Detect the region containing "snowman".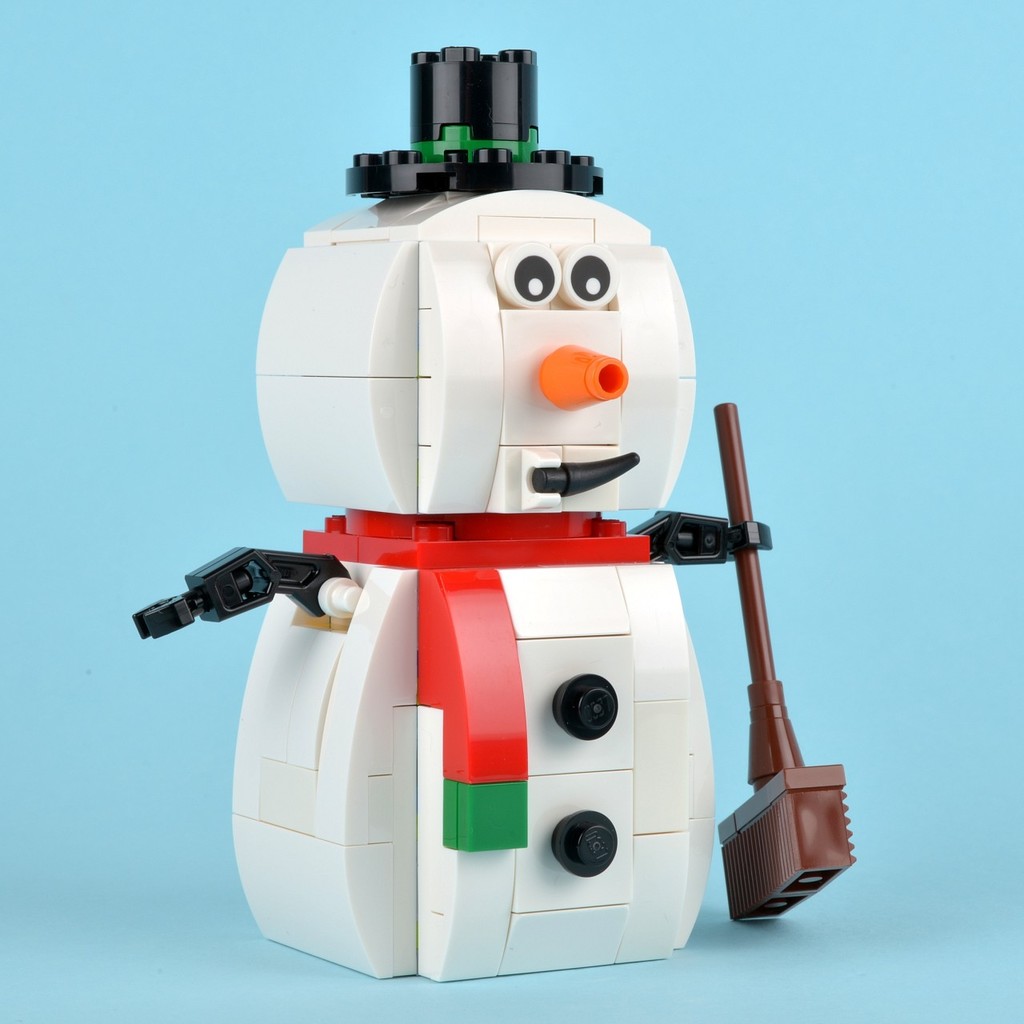
x1=138, y1=102, x2=814, y2=1002.
